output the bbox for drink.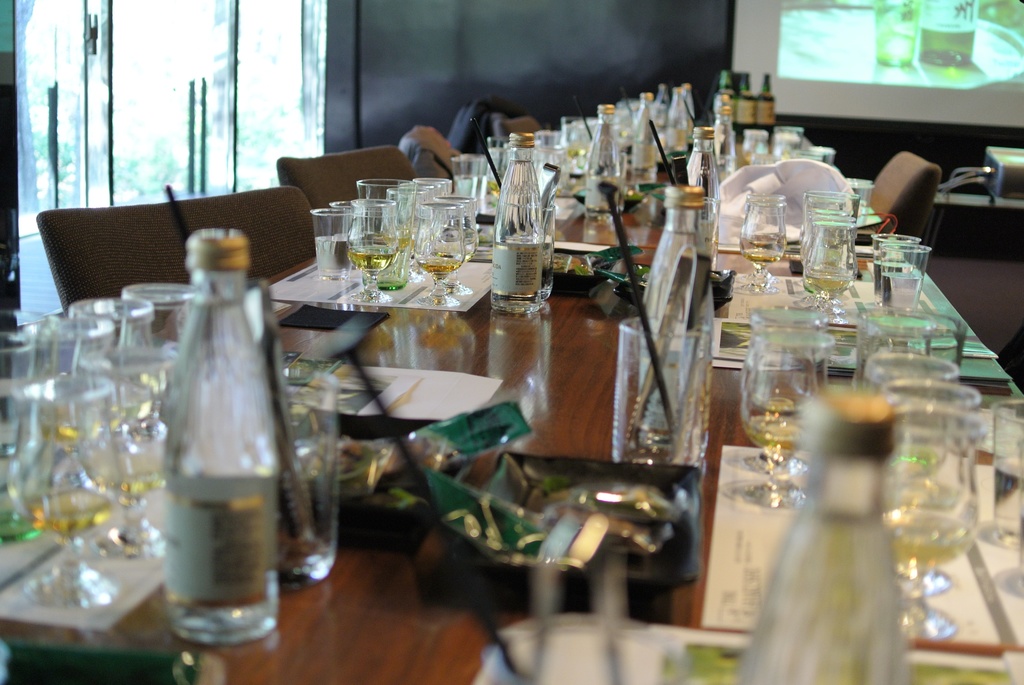
(883,275,922,311).
